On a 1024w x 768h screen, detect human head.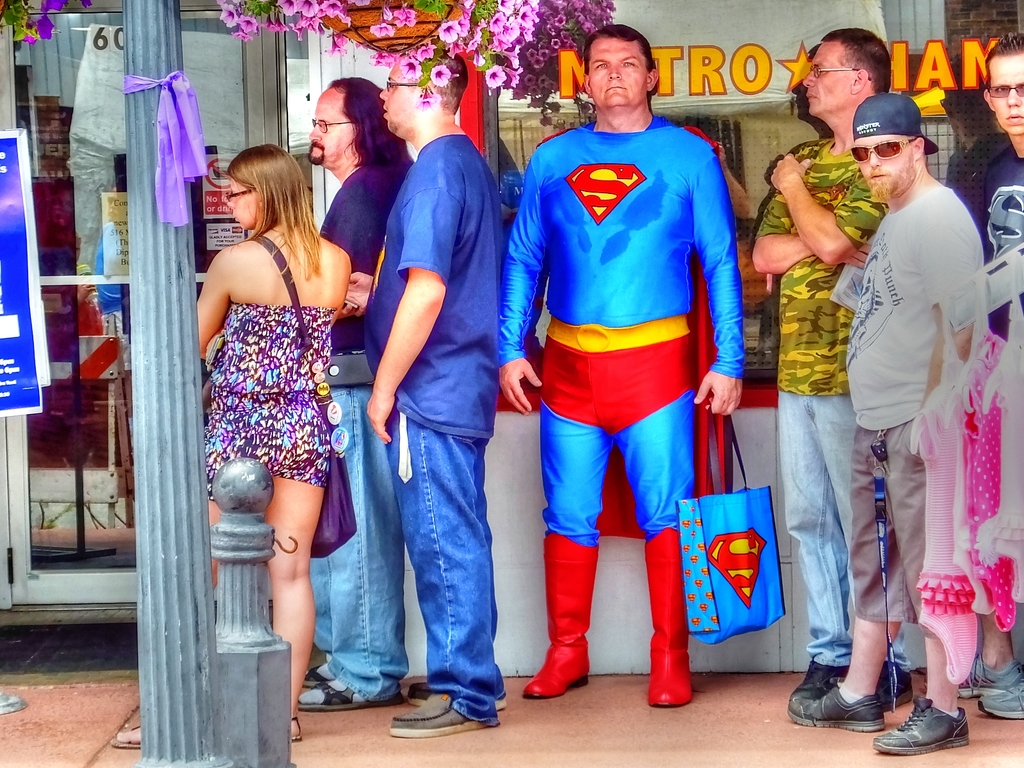
(380,36,467,143).
